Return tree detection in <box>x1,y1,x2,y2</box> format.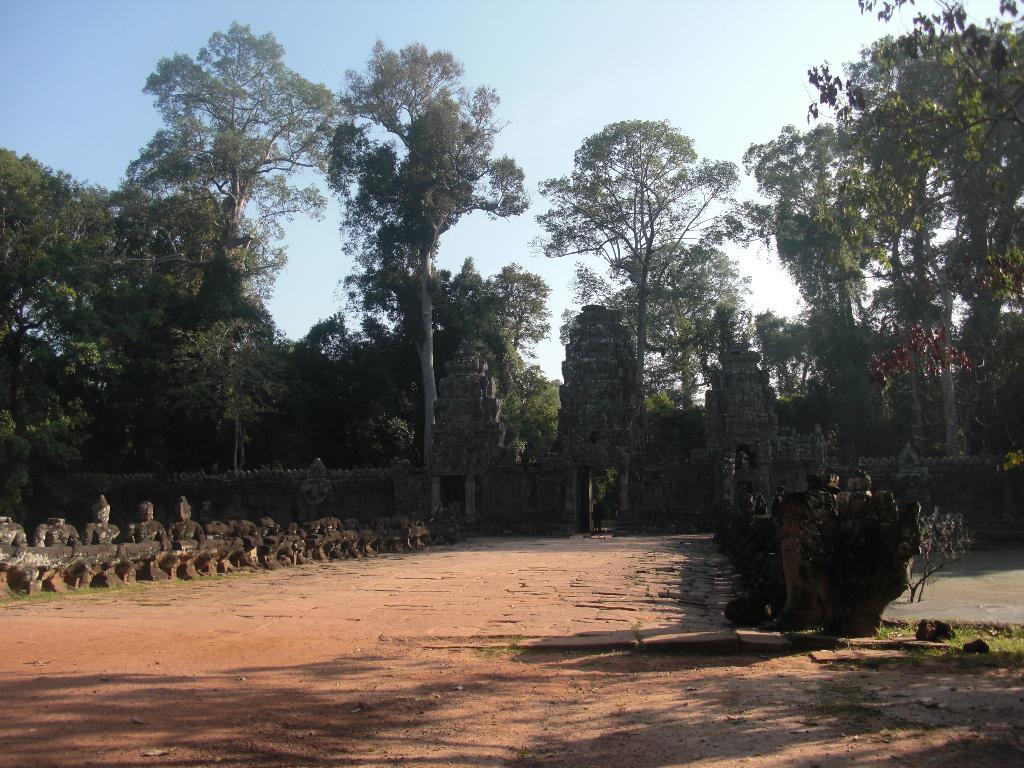
<box>525,114,779,459</box>.
